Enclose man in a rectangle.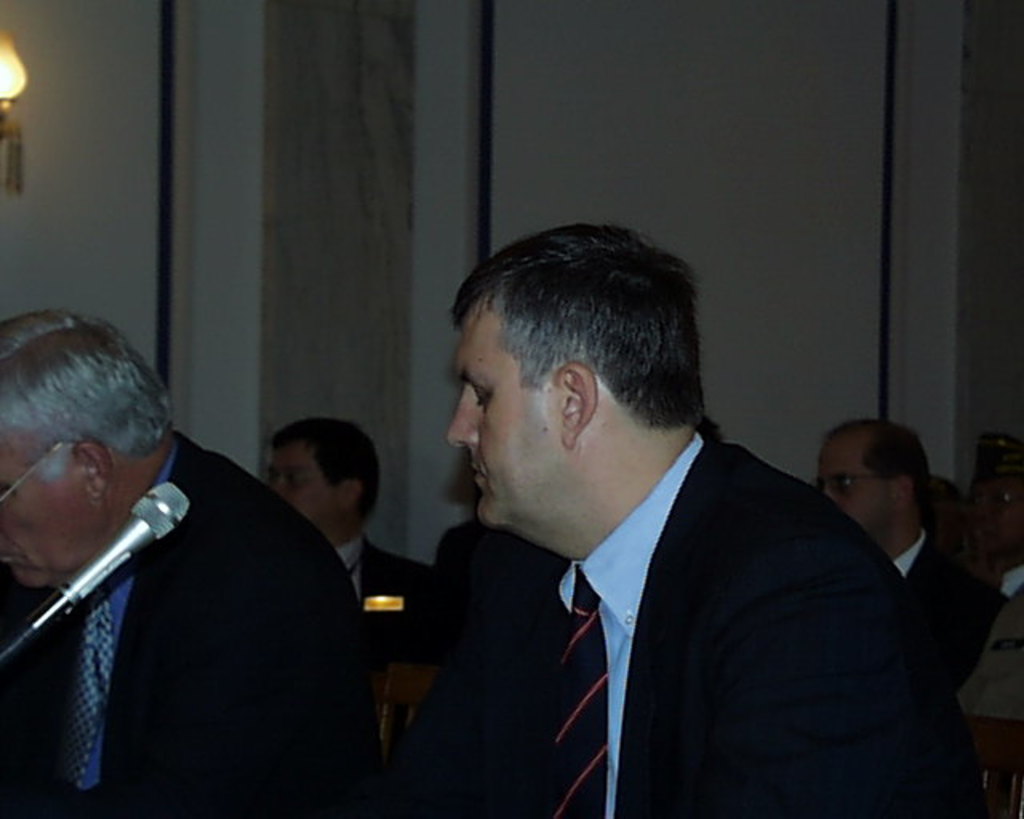
l=981, t=461, r=1022, b=638.
